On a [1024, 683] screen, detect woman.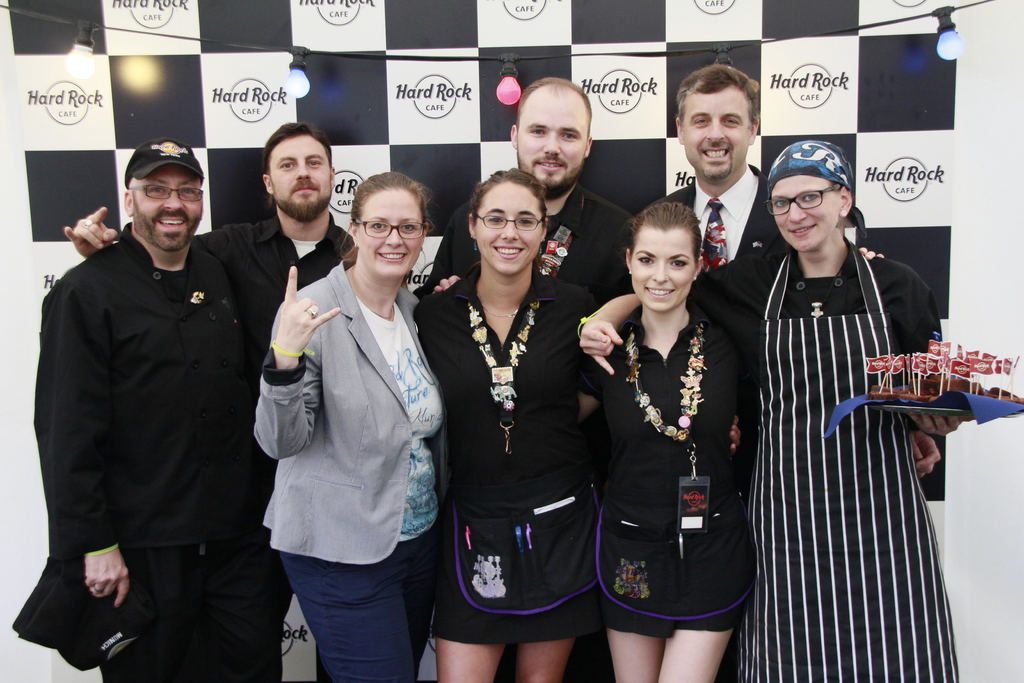
x1=252 y1=171 x2=454 y2=682.
